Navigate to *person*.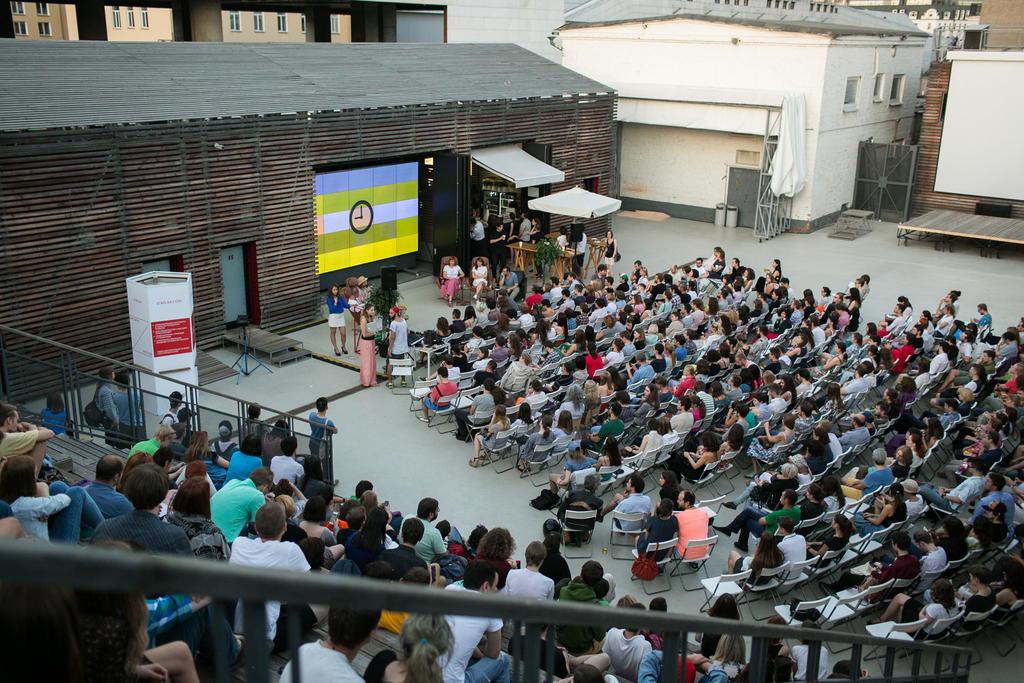
Navigation target: BBox(280, 593, 381, 682).
